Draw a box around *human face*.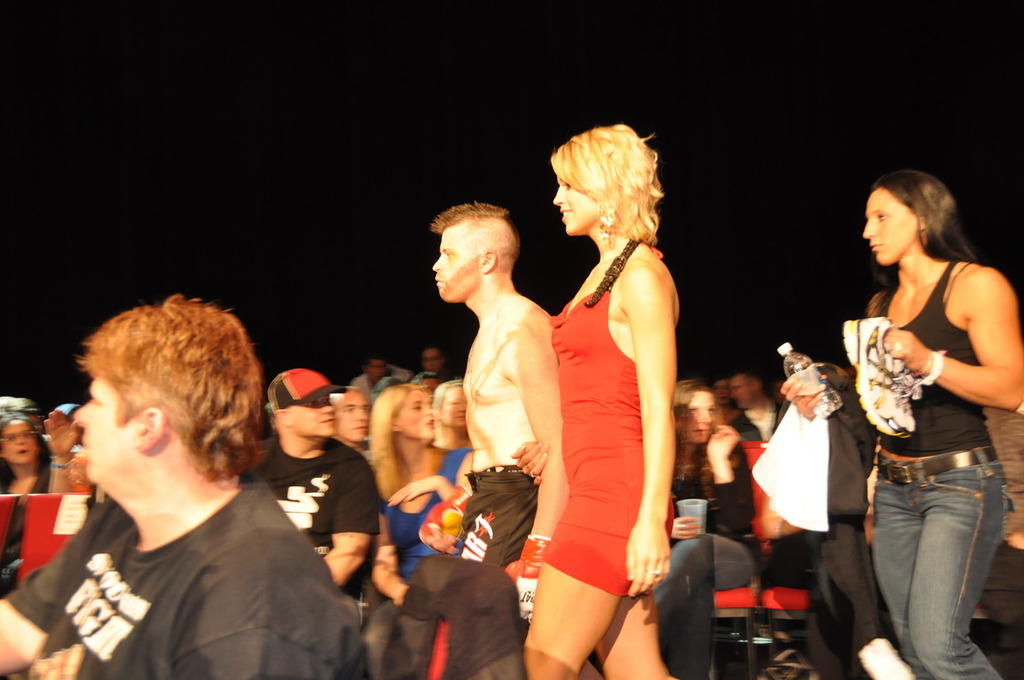
left=858, top=186, right=917, bottom=266.
